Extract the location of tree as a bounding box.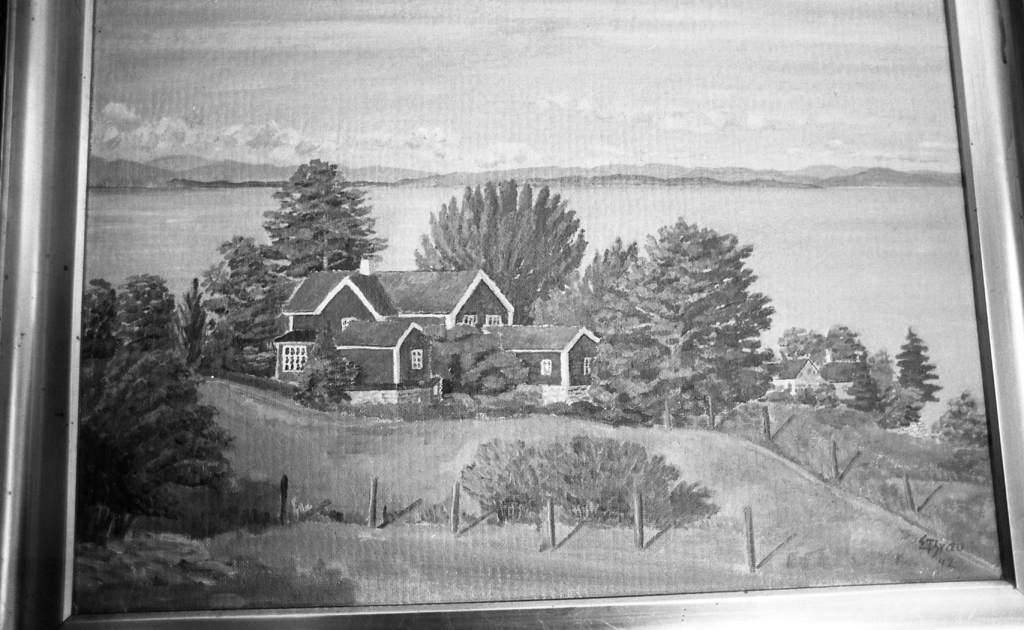
region(929, 392, 986, 447).
